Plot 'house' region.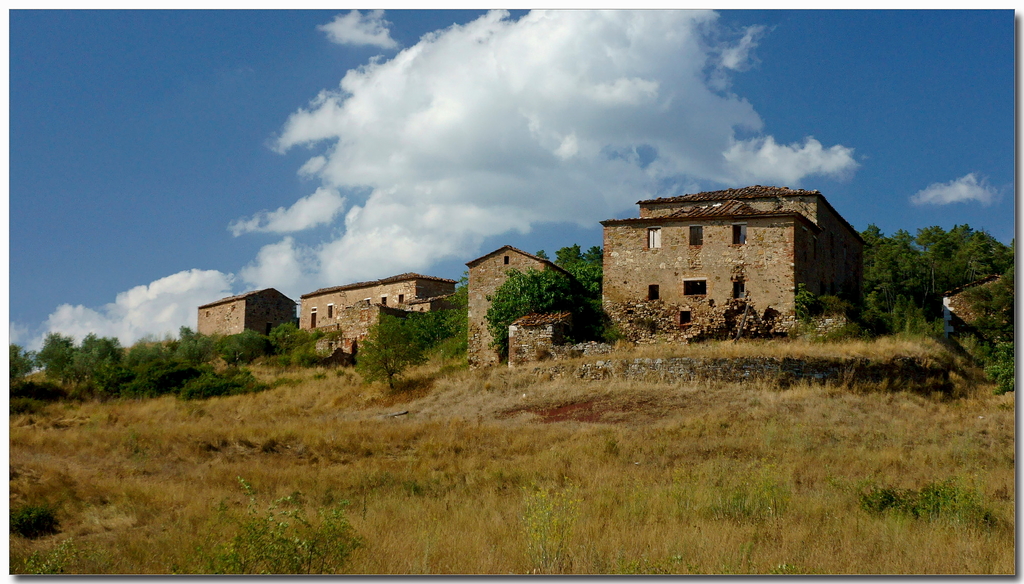
Plotted at <box>190,283,305,350</box>.
